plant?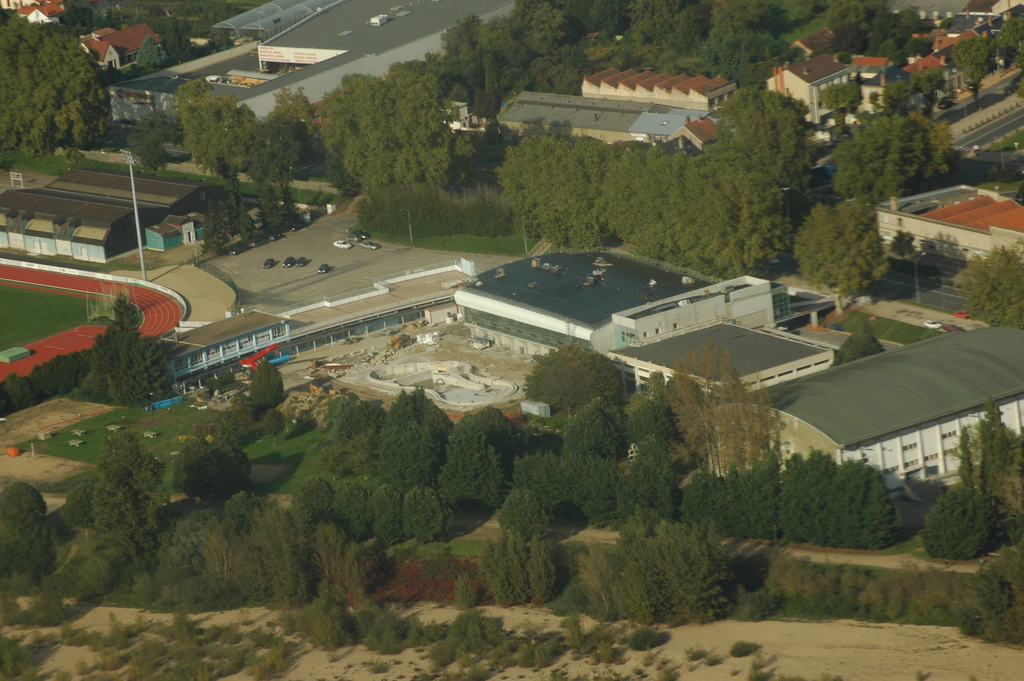
BBox(729, 639, 760, 660)
